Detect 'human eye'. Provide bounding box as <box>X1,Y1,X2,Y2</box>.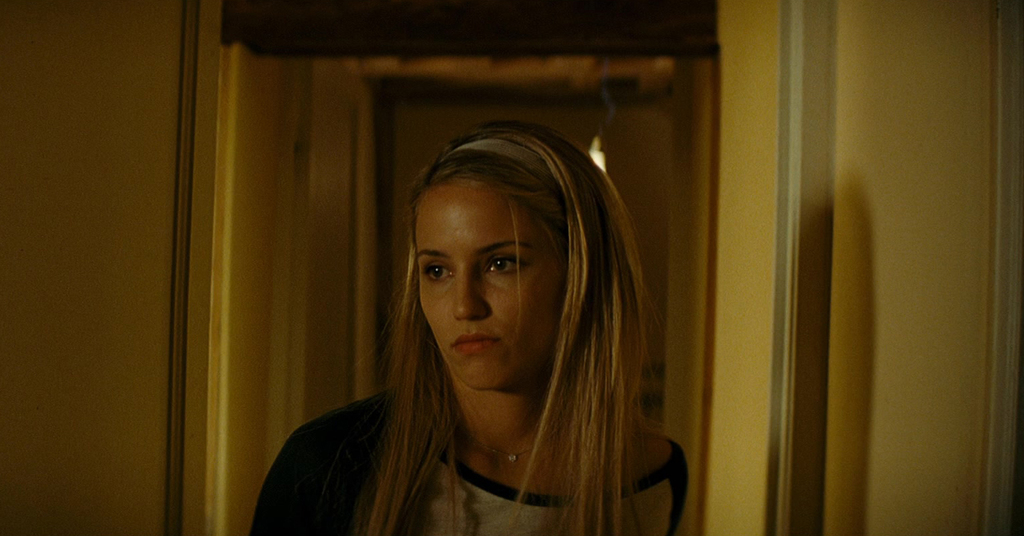
<box>484,249,530,281</box>.
